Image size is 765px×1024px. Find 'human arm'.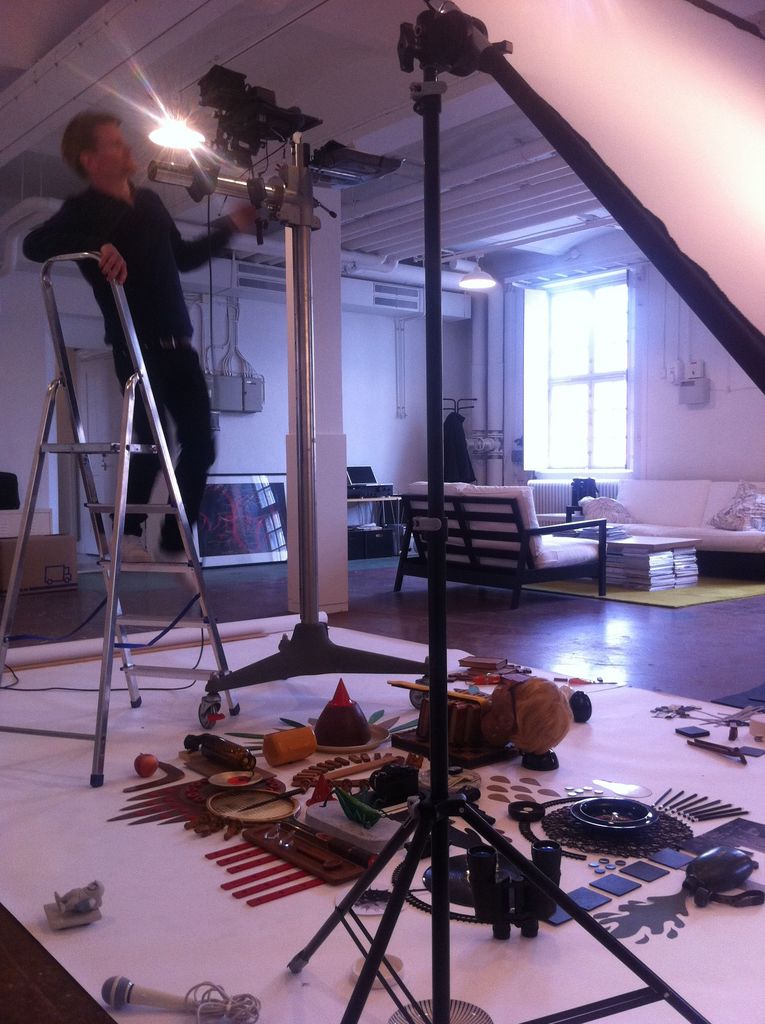
x1=53 y1=207 x2=142 y2=296.
